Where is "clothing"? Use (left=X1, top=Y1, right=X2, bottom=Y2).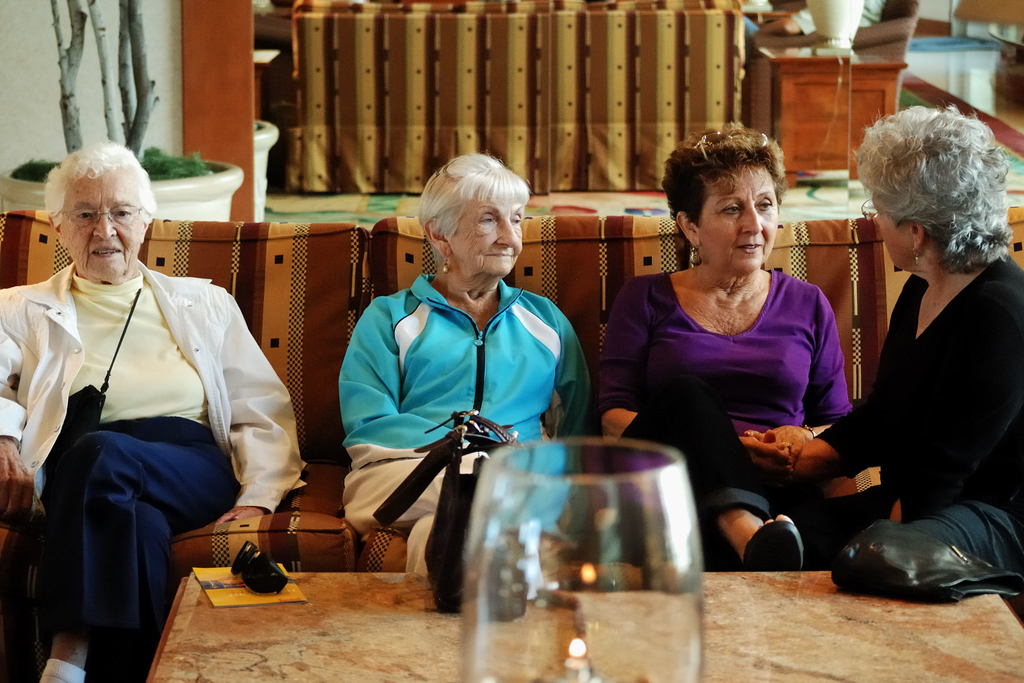
(left=334, top=265, right=586, bottom=579).
